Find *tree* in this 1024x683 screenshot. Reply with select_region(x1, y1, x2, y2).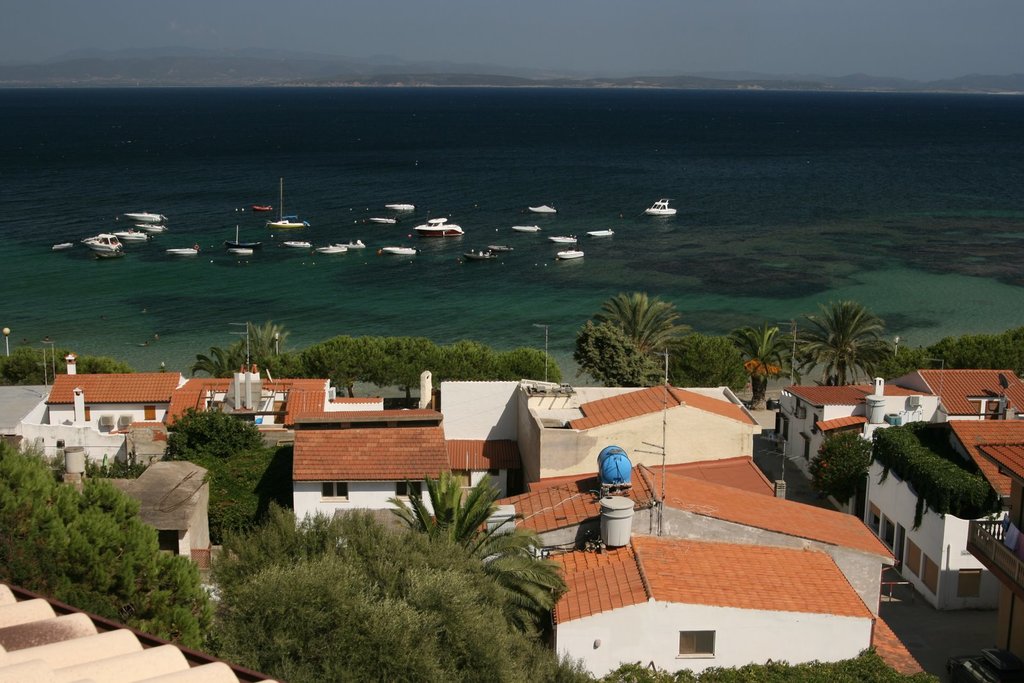
select_region(244, 317, 295, 367).
